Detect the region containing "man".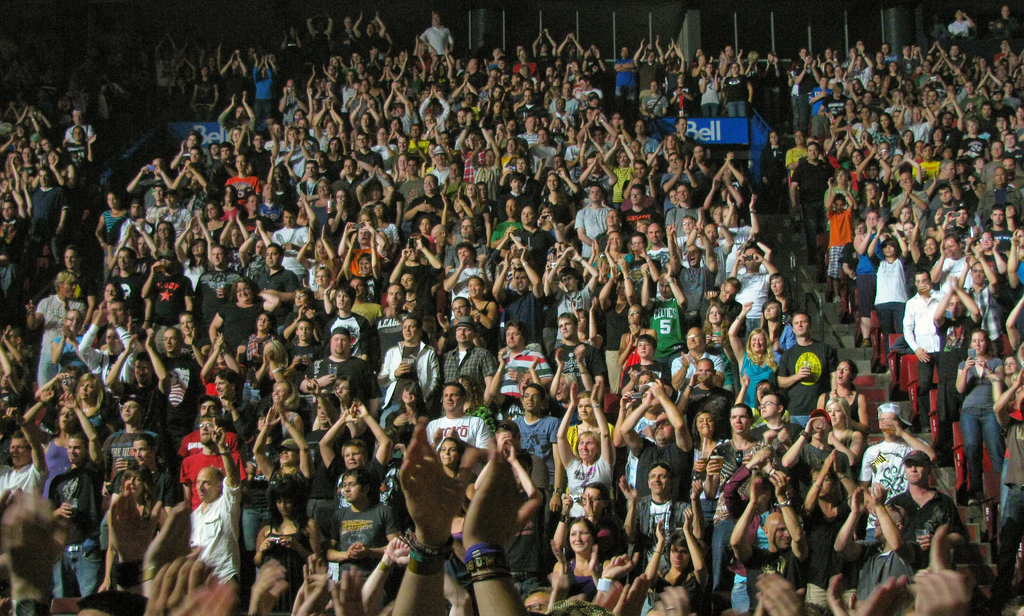
pyautogui.locateOnScreen(976, 140, 1021, 191).
